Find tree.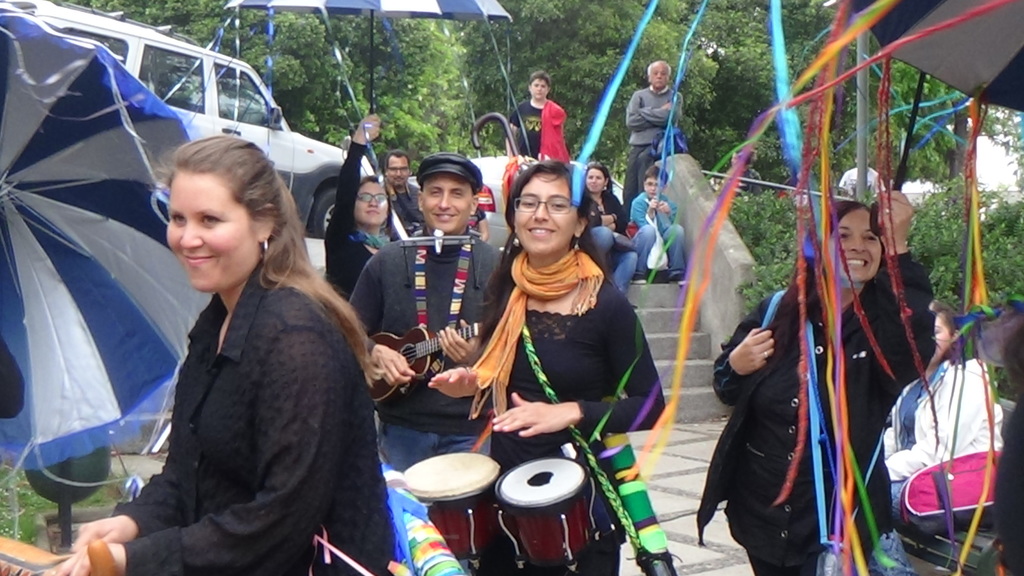
bbox(735, 177, 806, 334).
